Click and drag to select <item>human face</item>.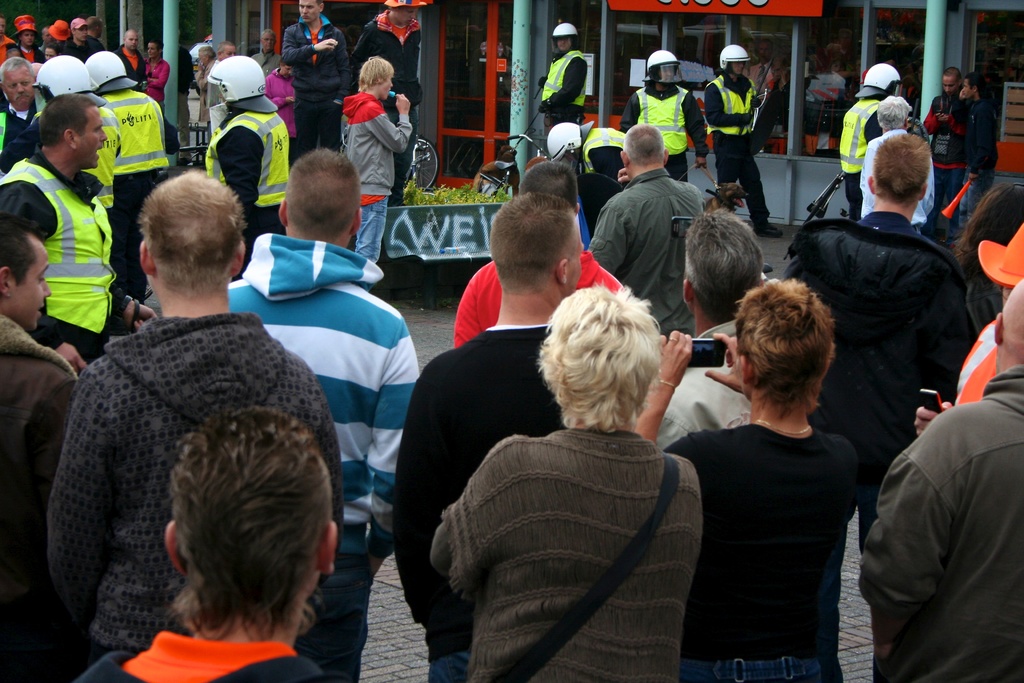
Selection: <box>148,40,157,56</box>.
